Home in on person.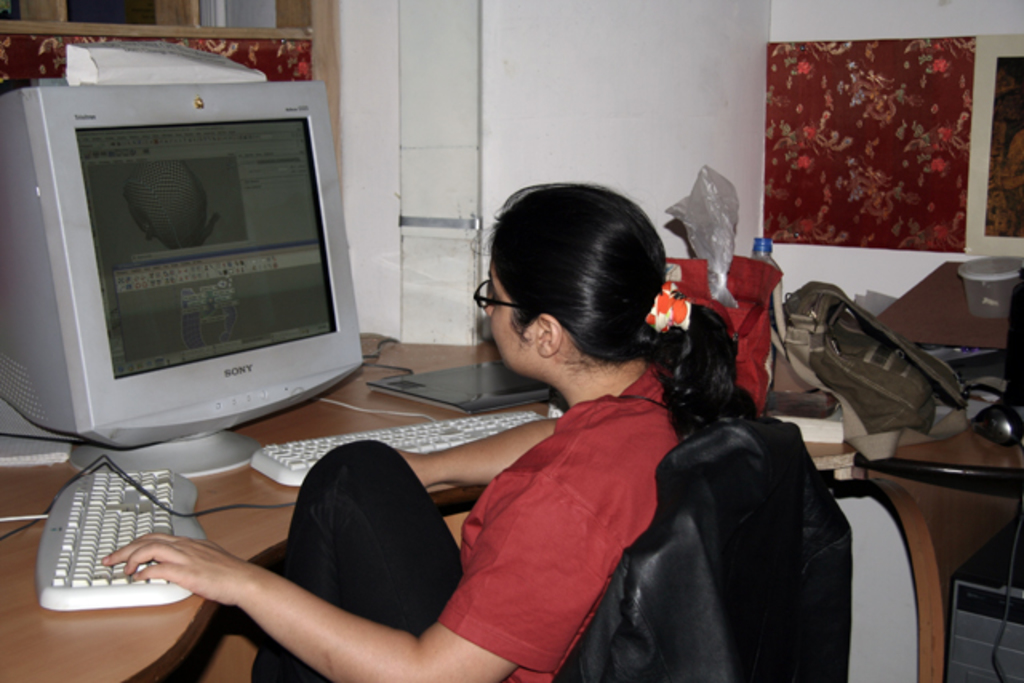
Homed in at crop(157, 181, 781, 649).
